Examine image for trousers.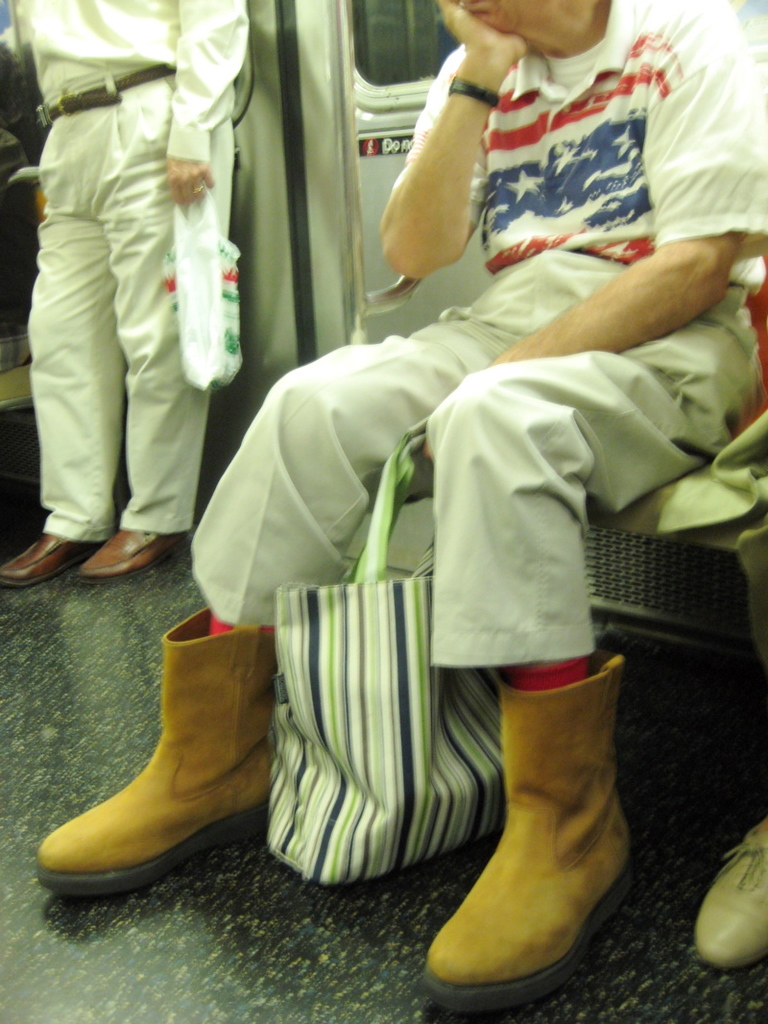
Examination result: [x1=14, y1=119, x2=260, y2=556].
